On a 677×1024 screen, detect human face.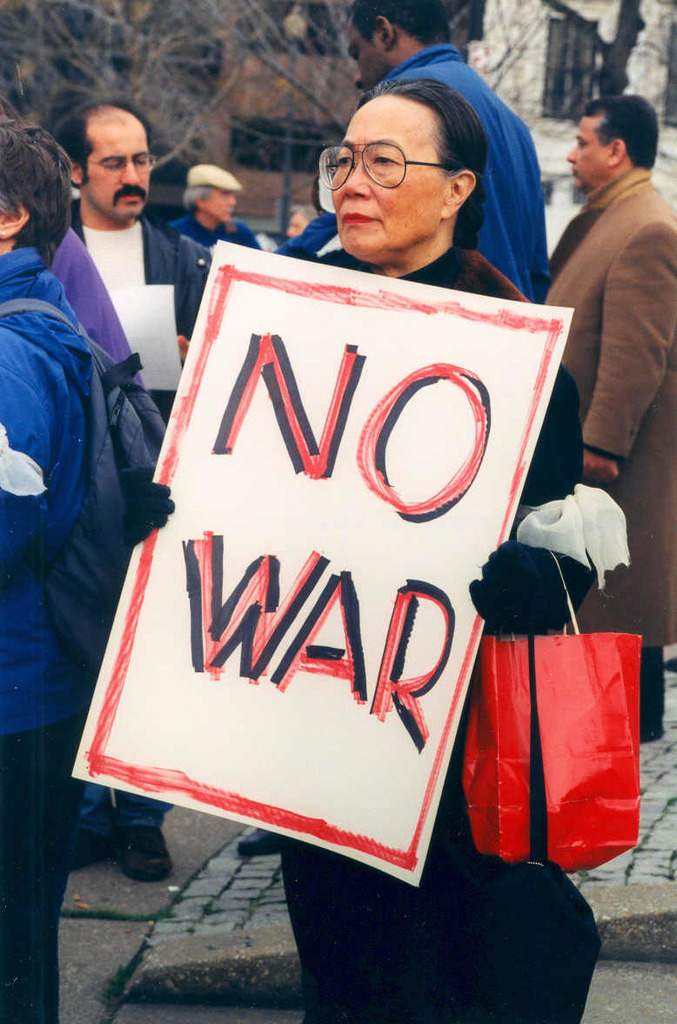
90, 117, 153, 221.
